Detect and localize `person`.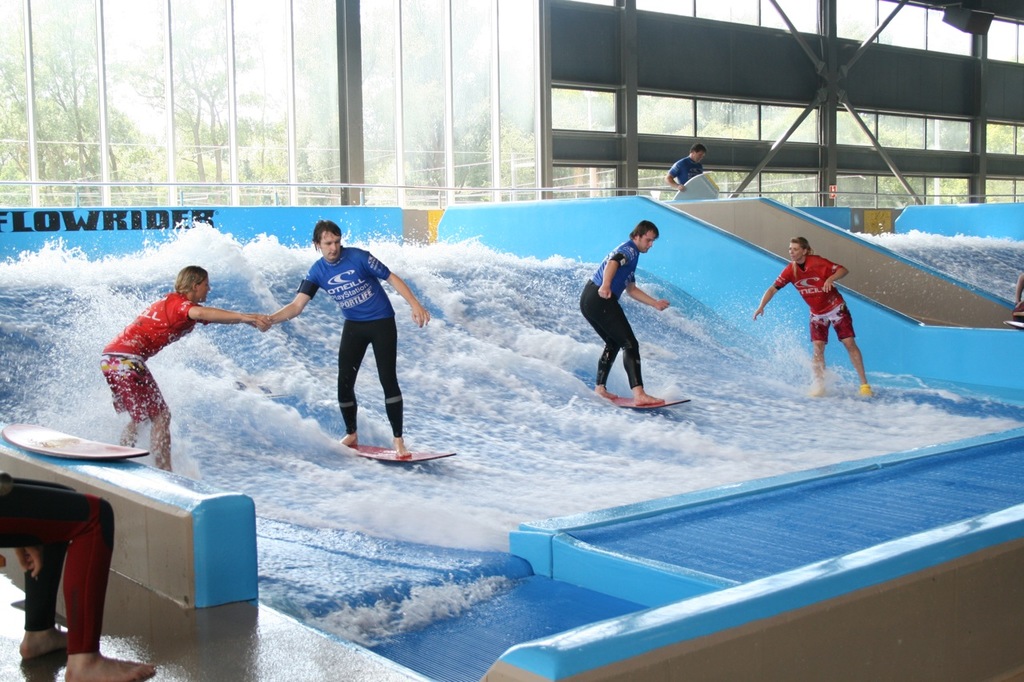
Localized at (left=661, top=142, right=707, bottom=197).
